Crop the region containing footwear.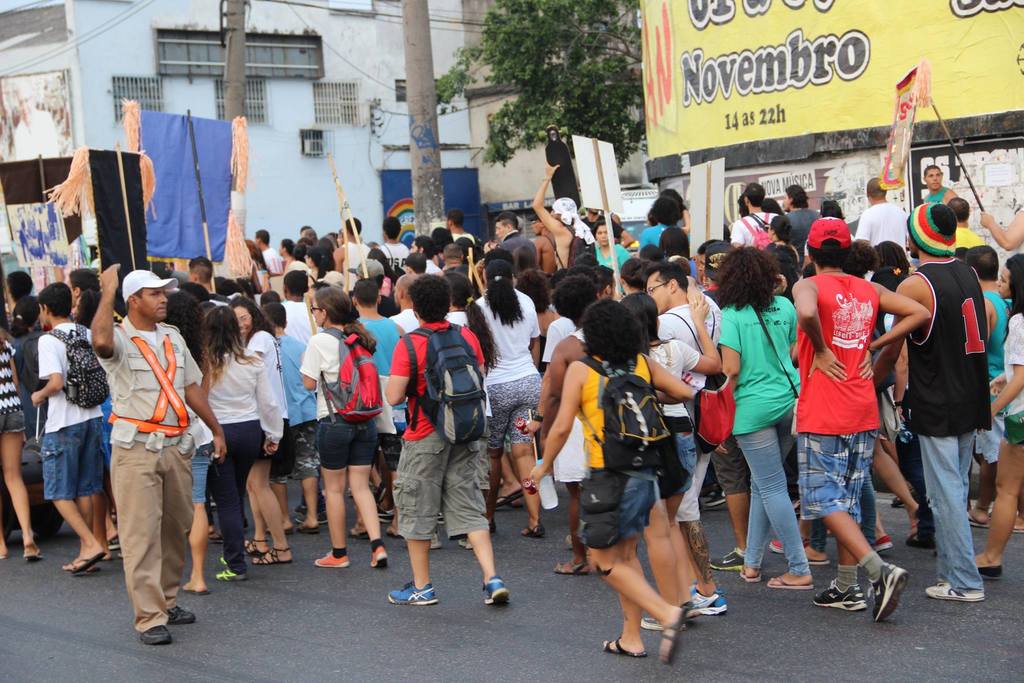
Crop region: 768/574/812/593.
